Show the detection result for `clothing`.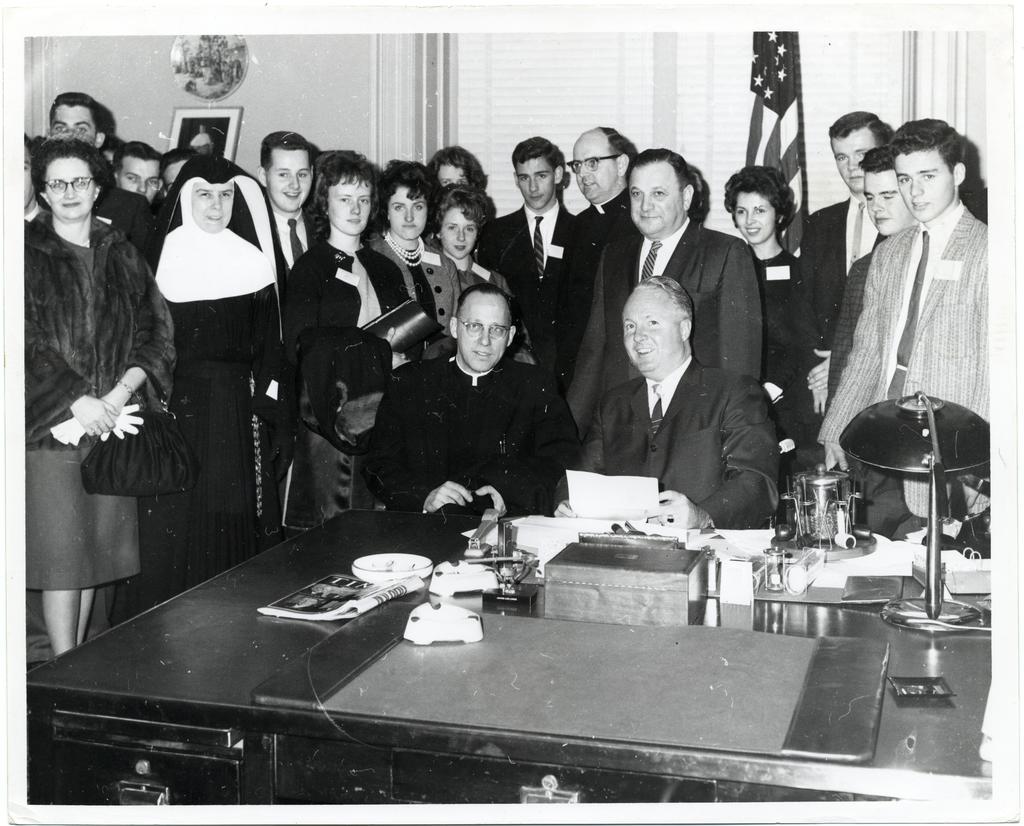
pyautogui.locateOnScreen(833, 202, 998, 446).
